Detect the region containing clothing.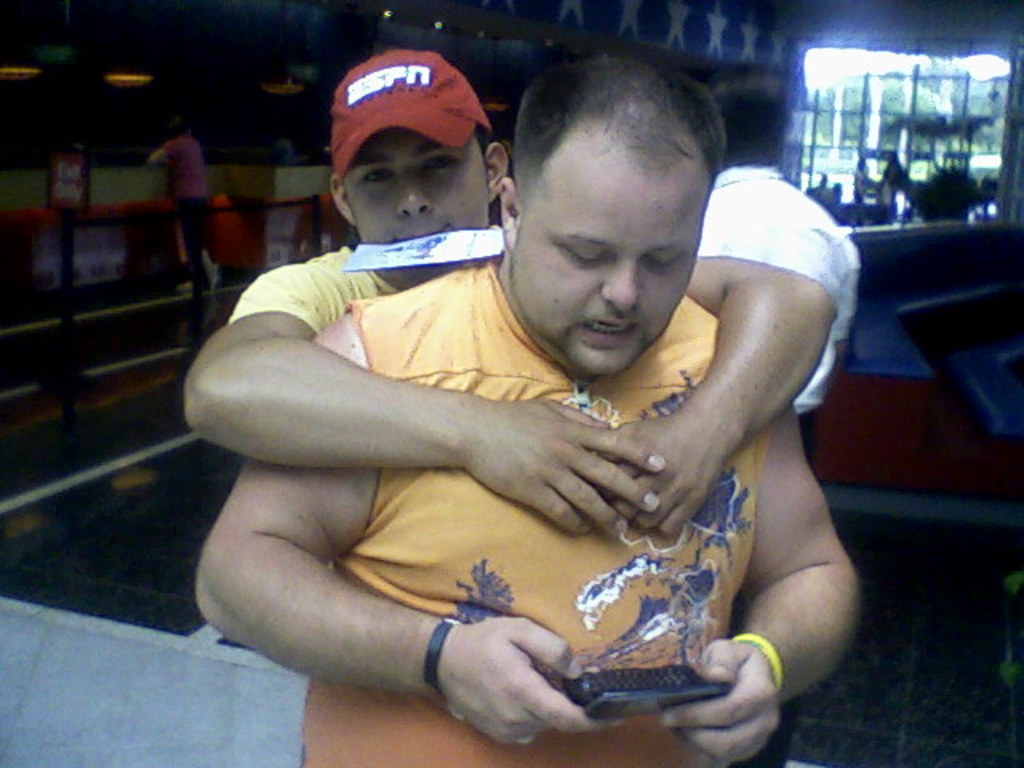
bbox=(693, 162, 862, 470).
